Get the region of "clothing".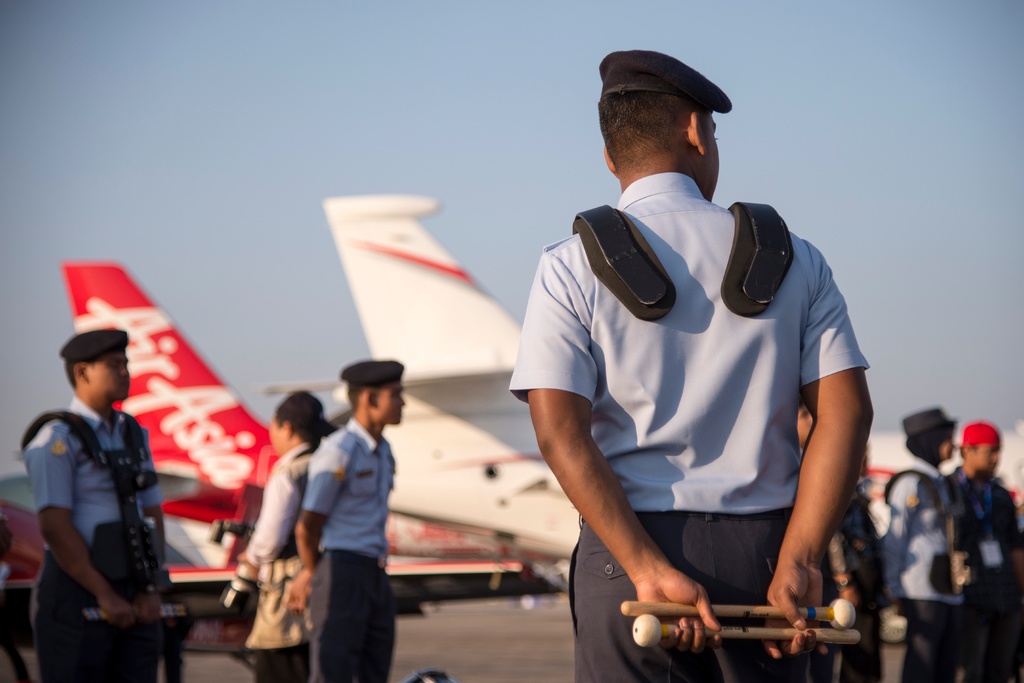
bbox=[944, 465, 1023, 682].
